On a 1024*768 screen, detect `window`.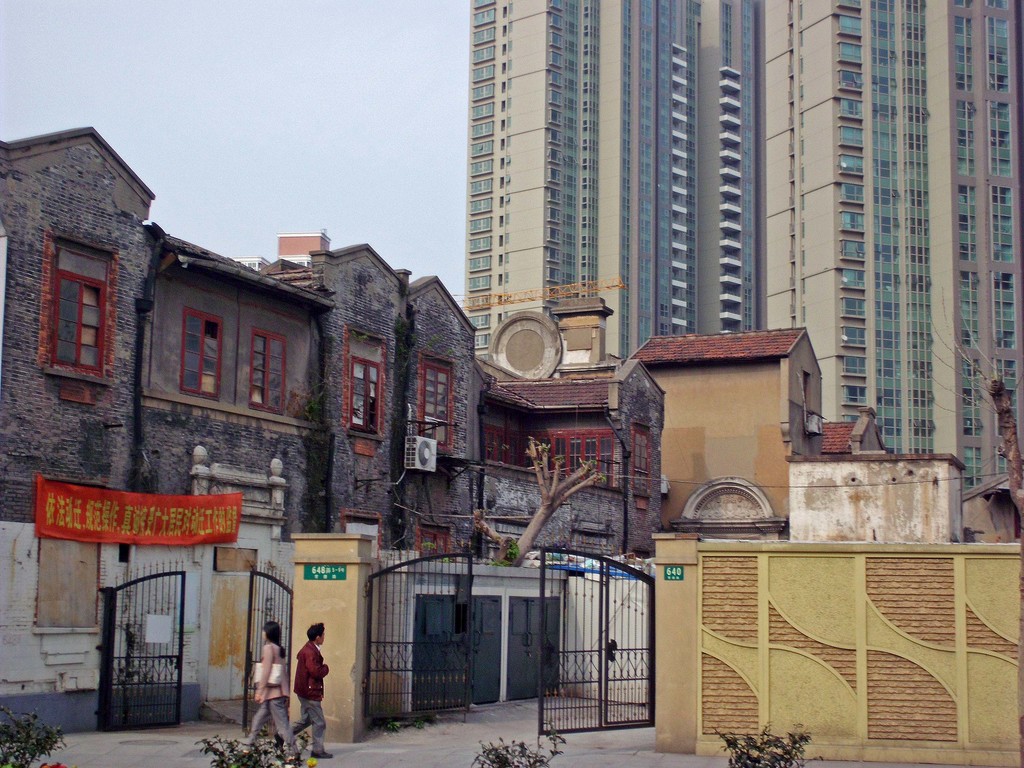
[906,326,932,346].
